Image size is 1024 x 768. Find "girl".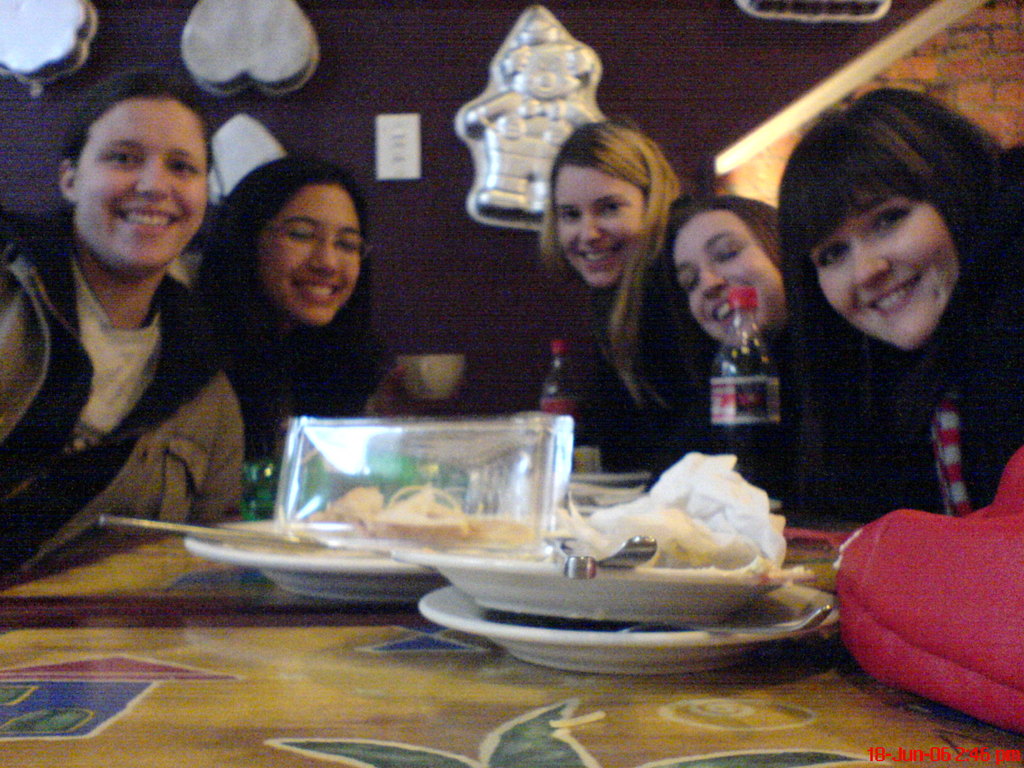
region(195, 158, 399, 503).
